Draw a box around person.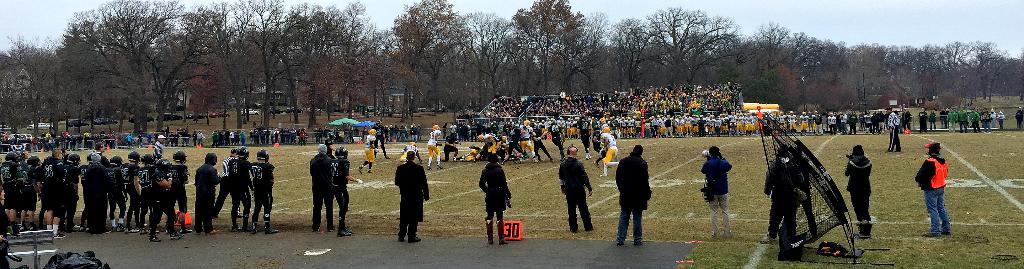
BBox(302, 141, 333, 224).
